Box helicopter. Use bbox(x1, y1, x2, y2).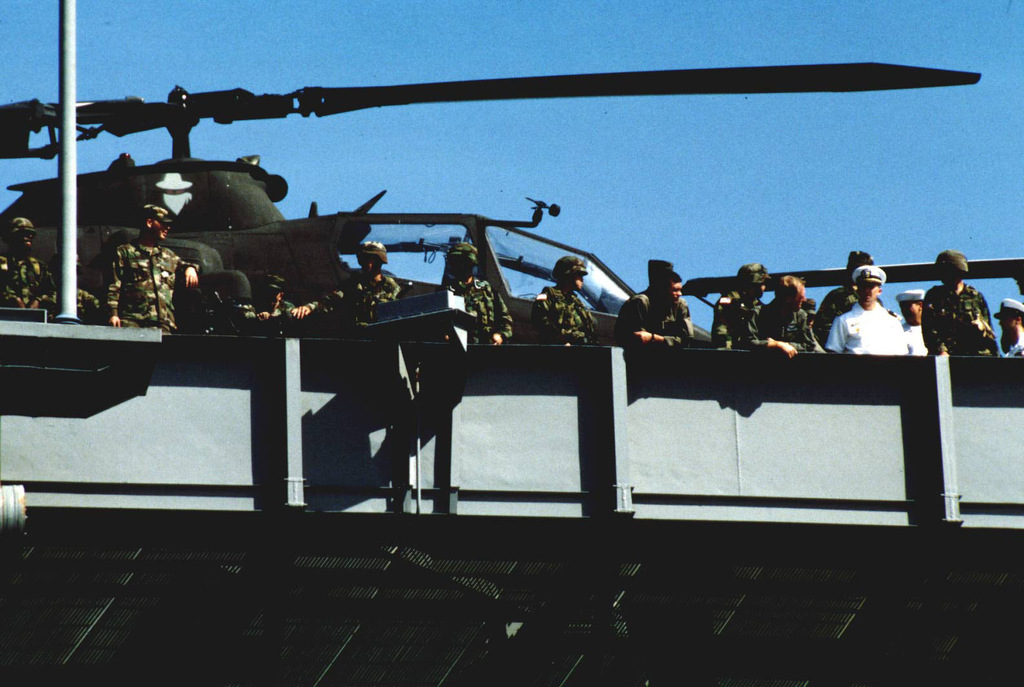
bbox(0, 60, 983, 345).
